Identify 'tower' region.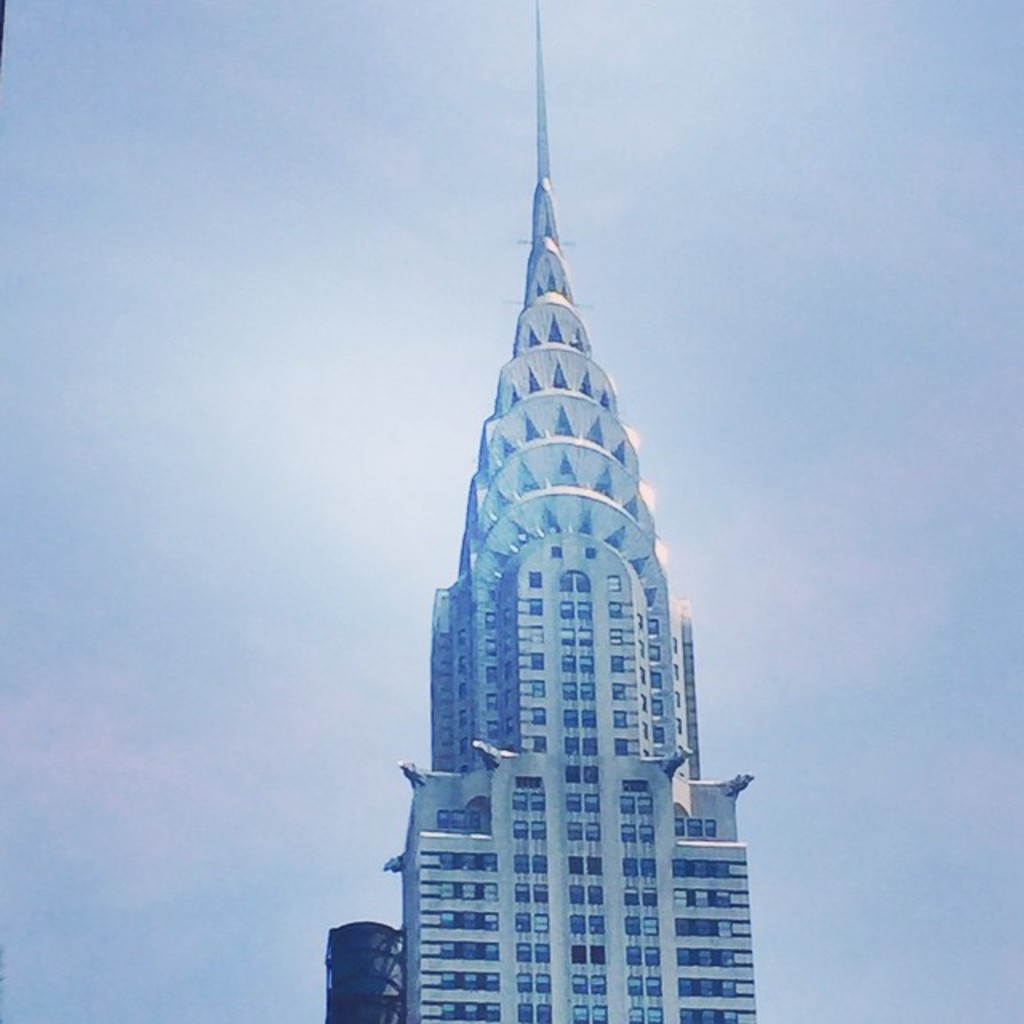
Region: (365, 22, 762, 1023).
